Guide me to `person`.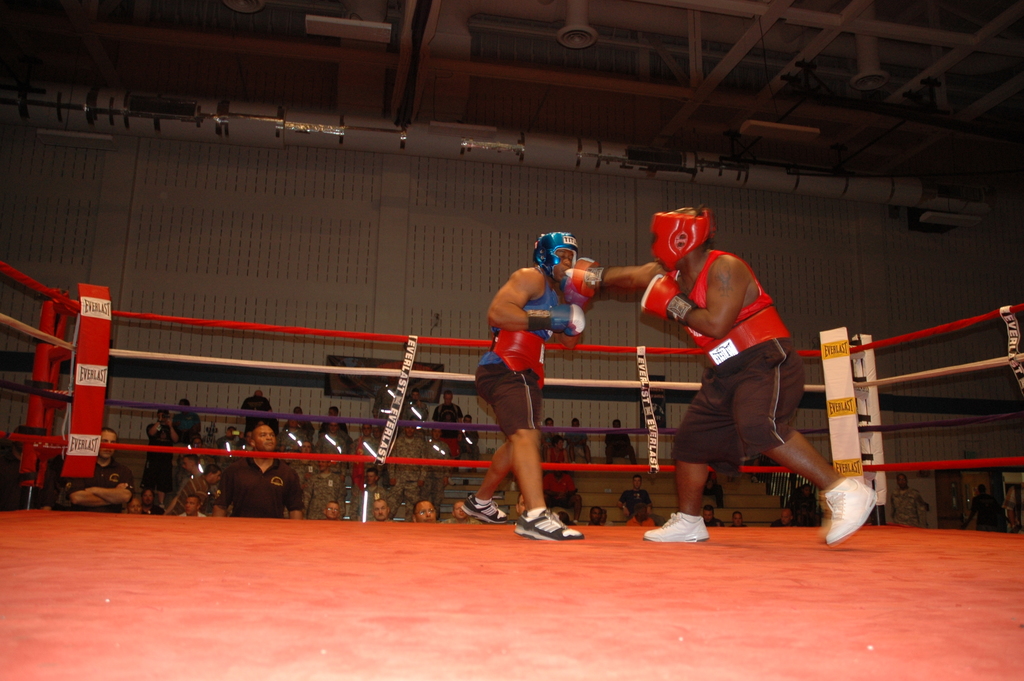
Guidance: <bbox>434, 391, 460, 434</bbox>.
